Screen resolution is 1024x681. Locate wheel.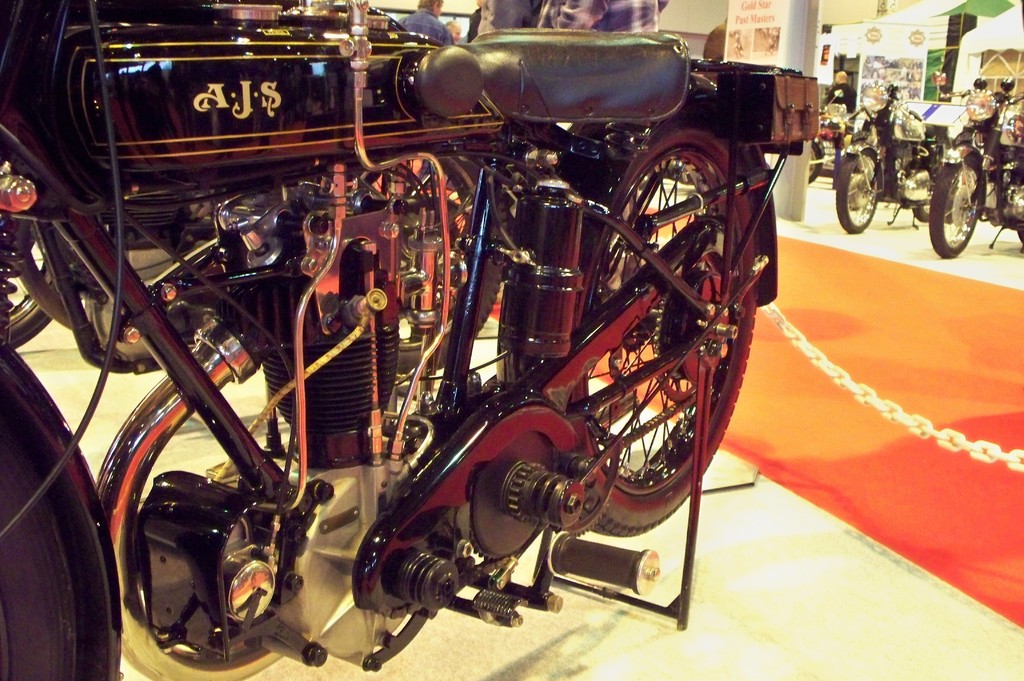
(left=836, top=150, right=876, bottom=235).
